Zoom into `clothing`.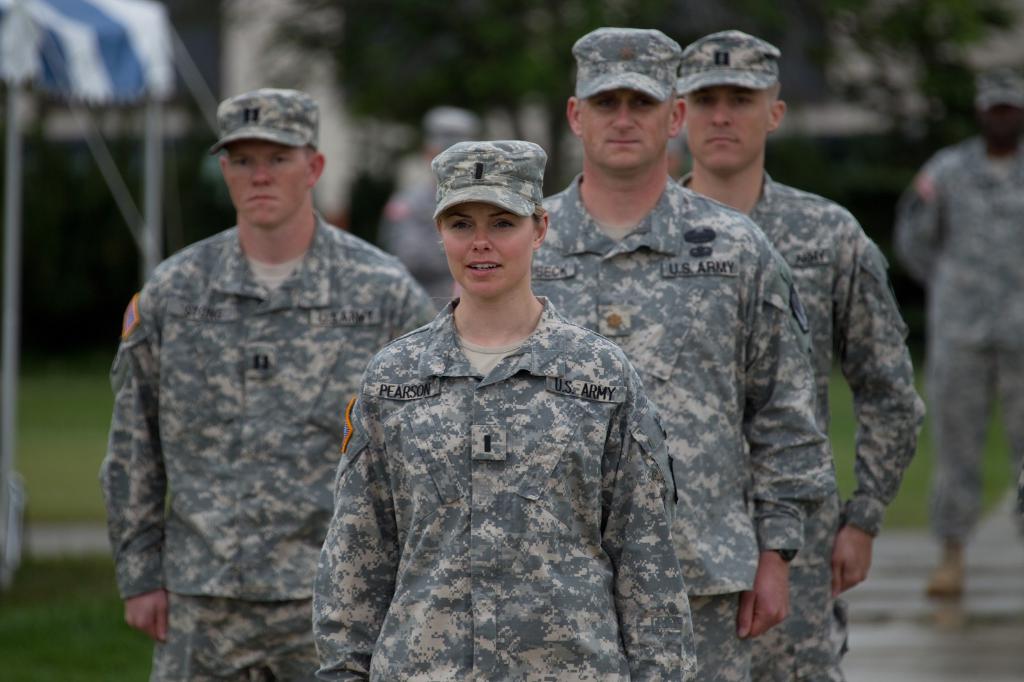
Zoom target: bbox=(641, 169, 934, 681).
